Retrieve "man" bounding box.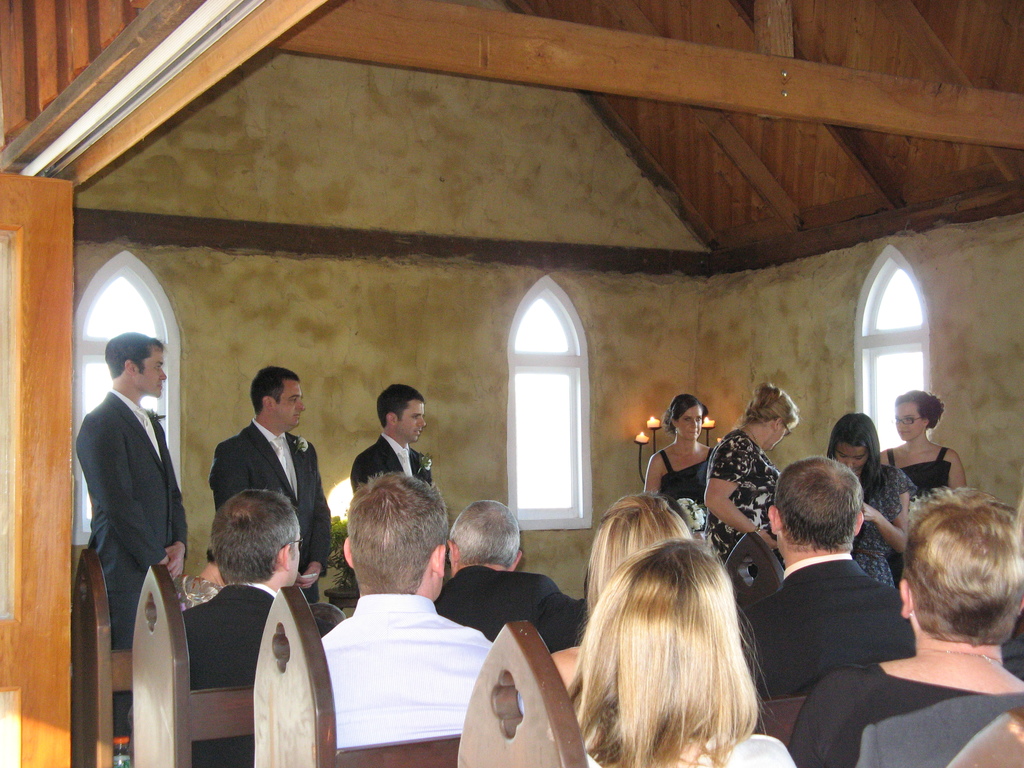
Bounding box: locate(207, 360, 340, 603).
